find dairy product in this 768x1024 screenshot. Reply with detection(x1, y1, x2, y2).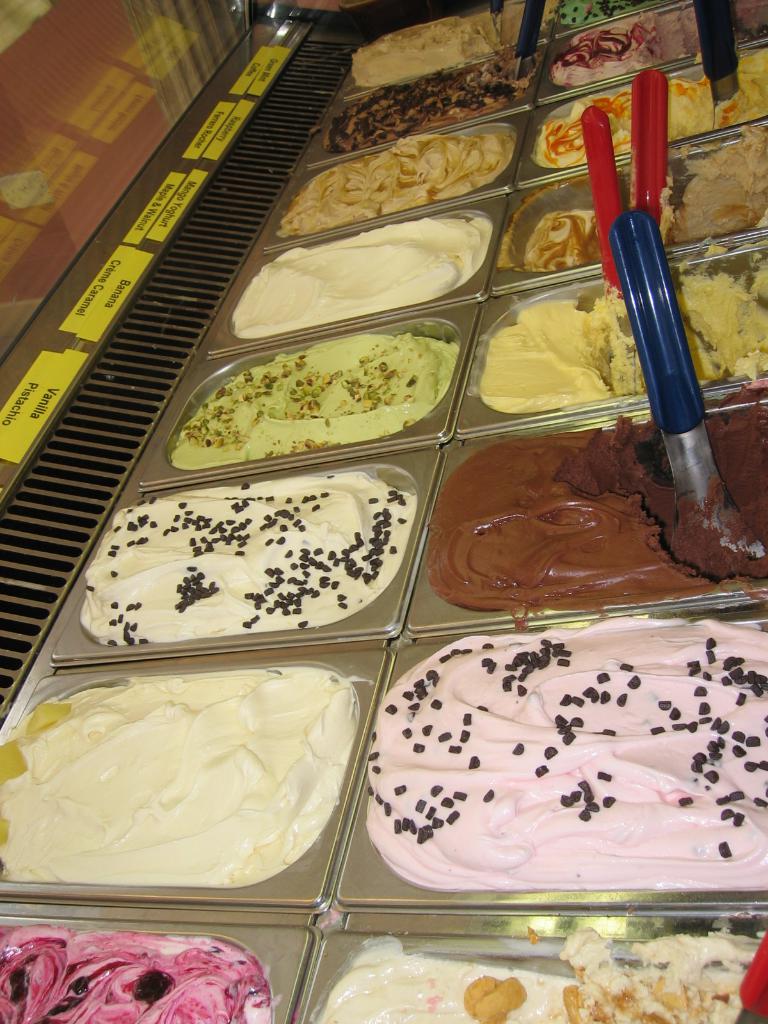
detection(325, 944, 618, 1023).
